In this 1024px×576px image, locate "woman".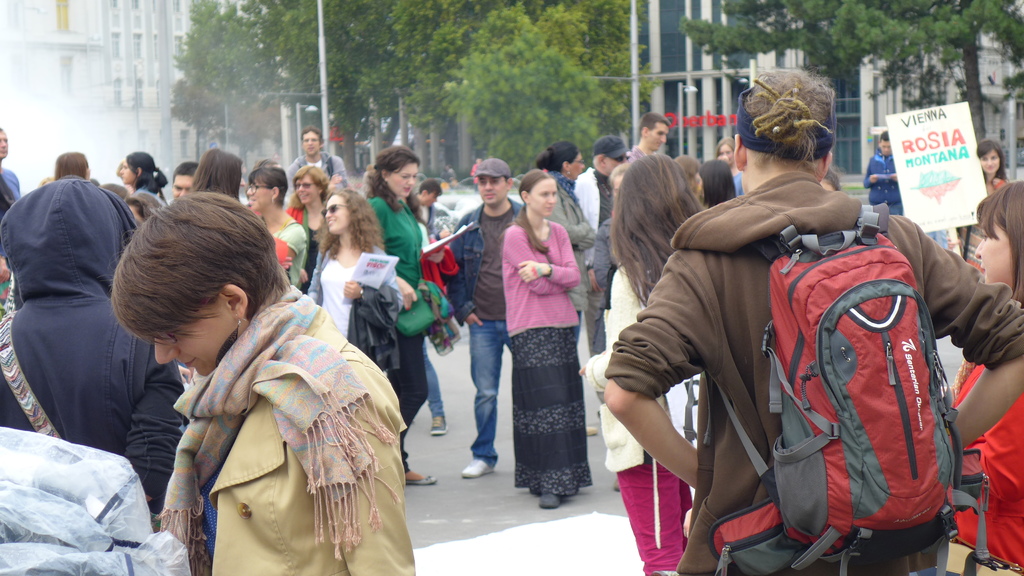
Bounding box: [581,152,721,575].
